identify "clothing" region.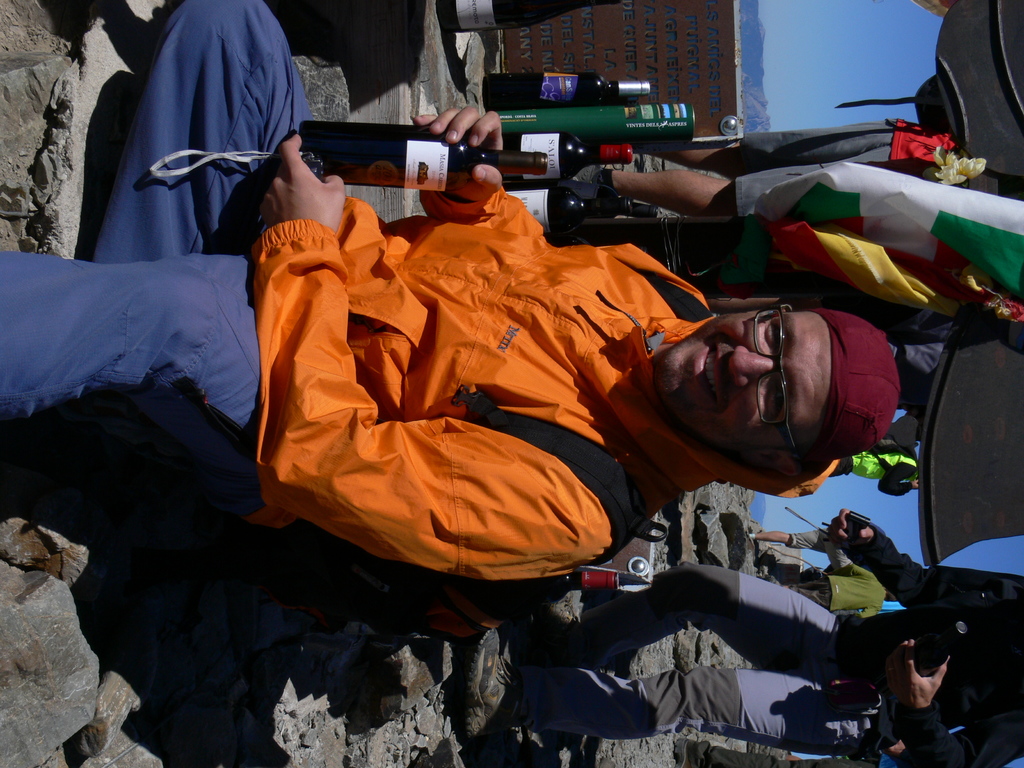
Region: [0, 0, 714, 645].
